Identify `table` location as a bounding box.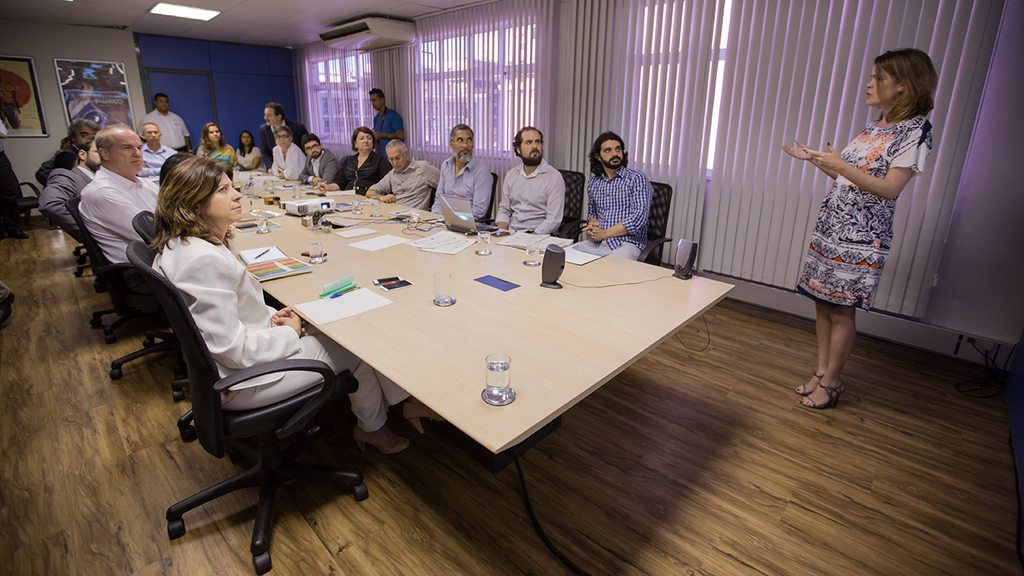
pyautogui.locateOnScreen(141, 153, 331, 251).
